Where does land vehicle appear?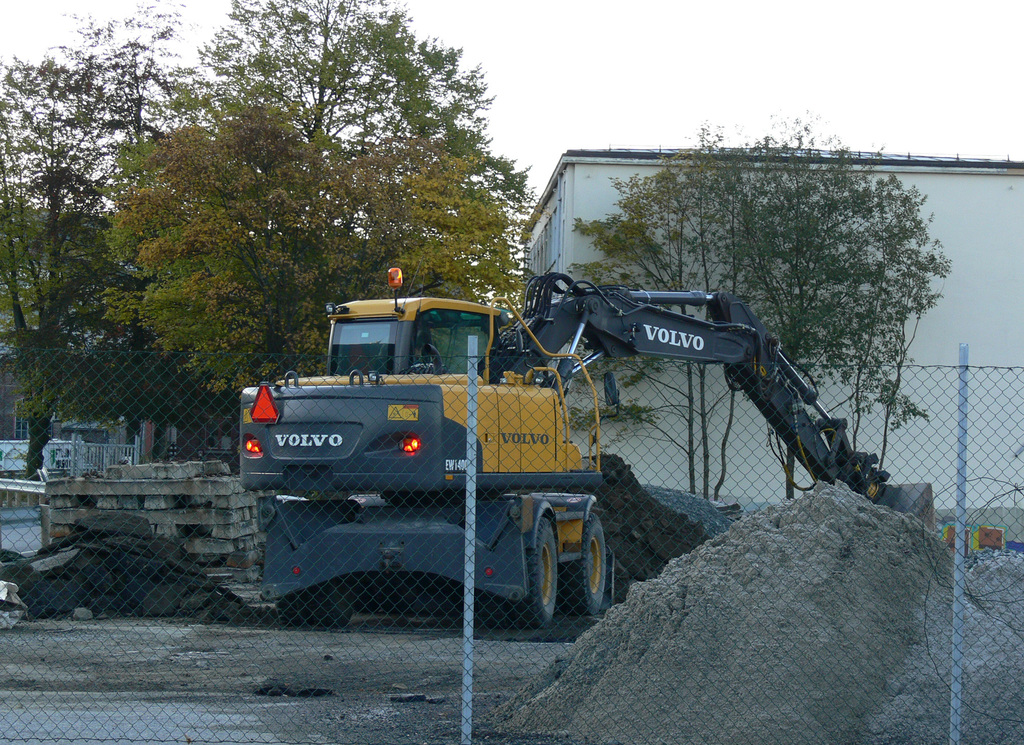
Appears at (left=240, top=263, right=938, bottom=623).
